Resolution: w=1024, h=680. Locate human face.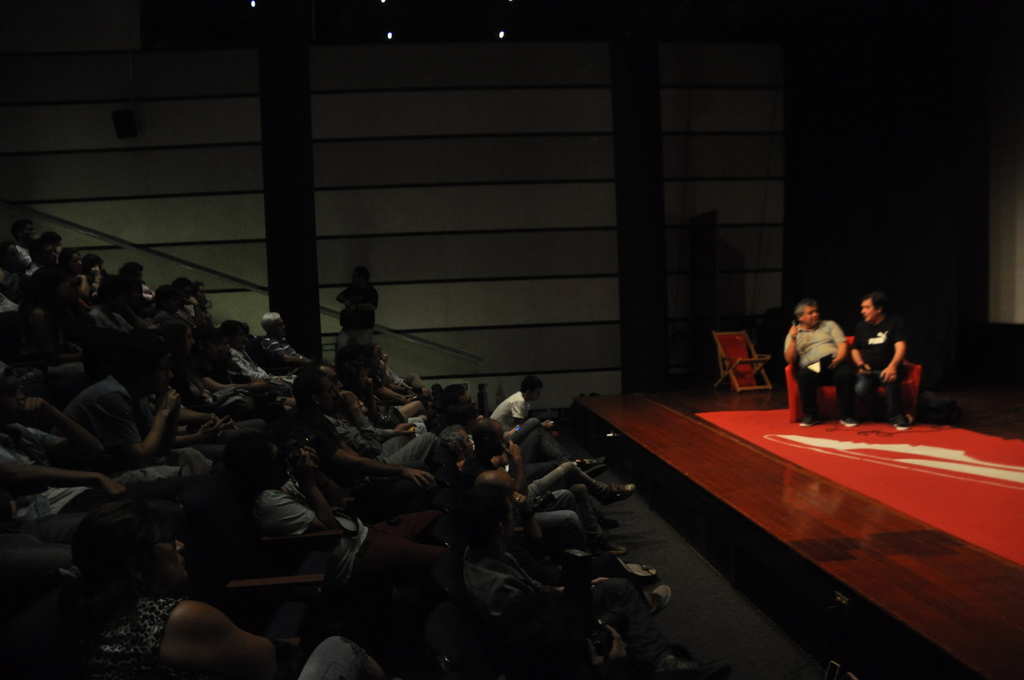
bbox=[145, 522, 187, 591].
